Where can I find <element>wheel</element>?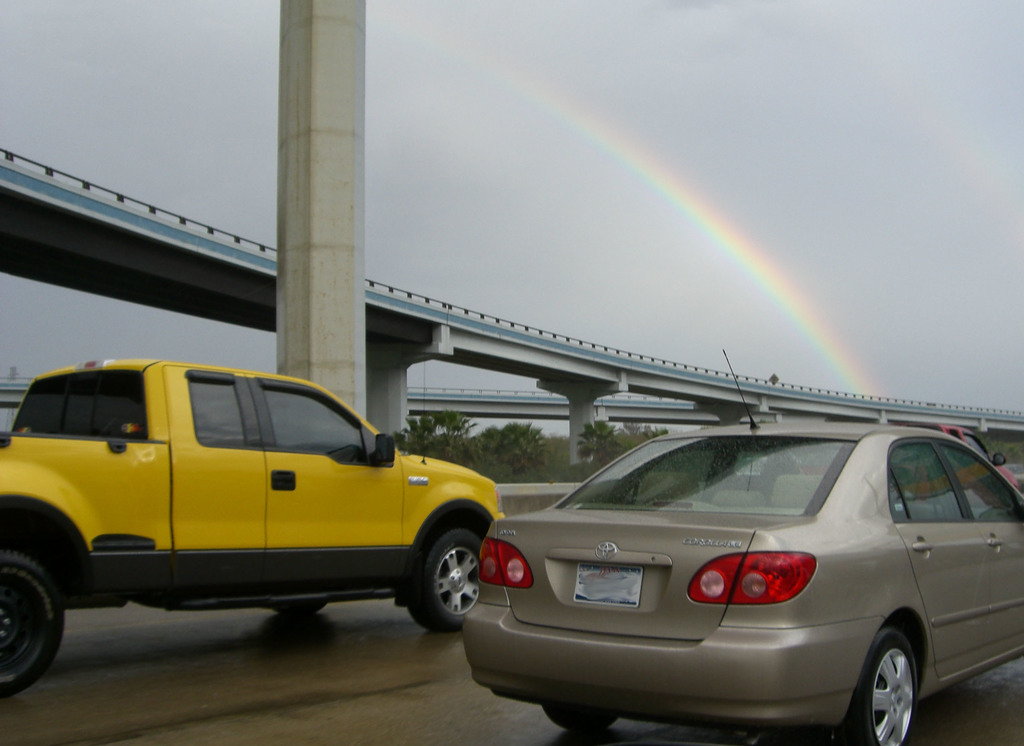
You can find it at detection(0, 555, 68, 688).
